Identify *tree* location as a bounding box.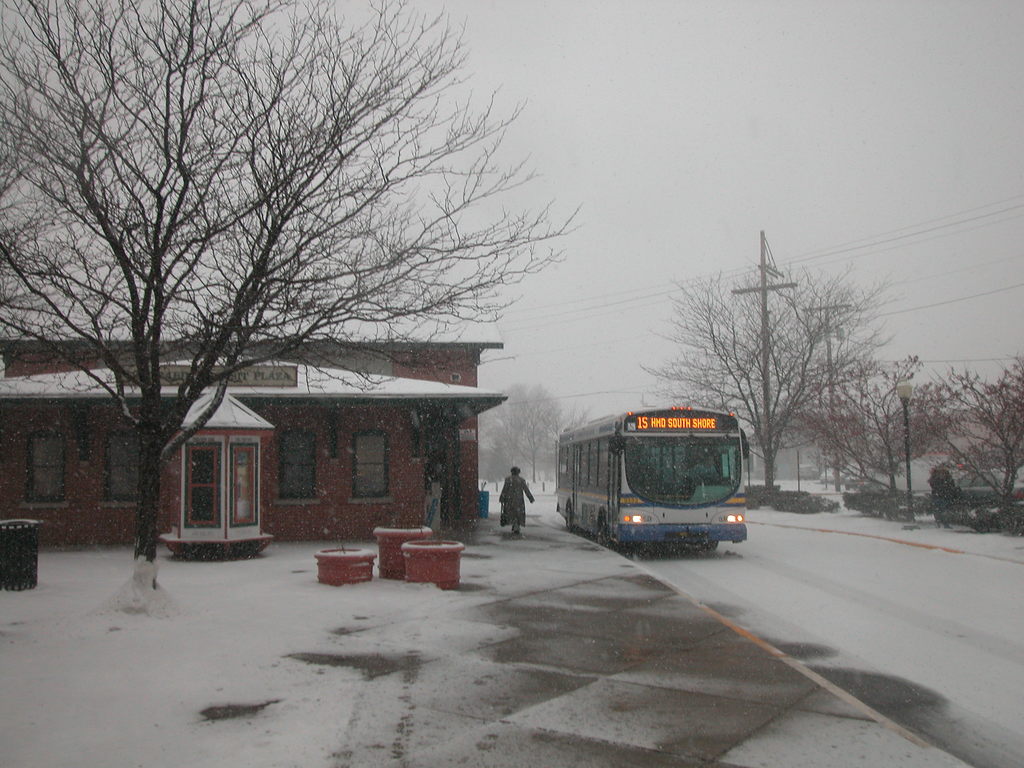
[816,357,944,496].
